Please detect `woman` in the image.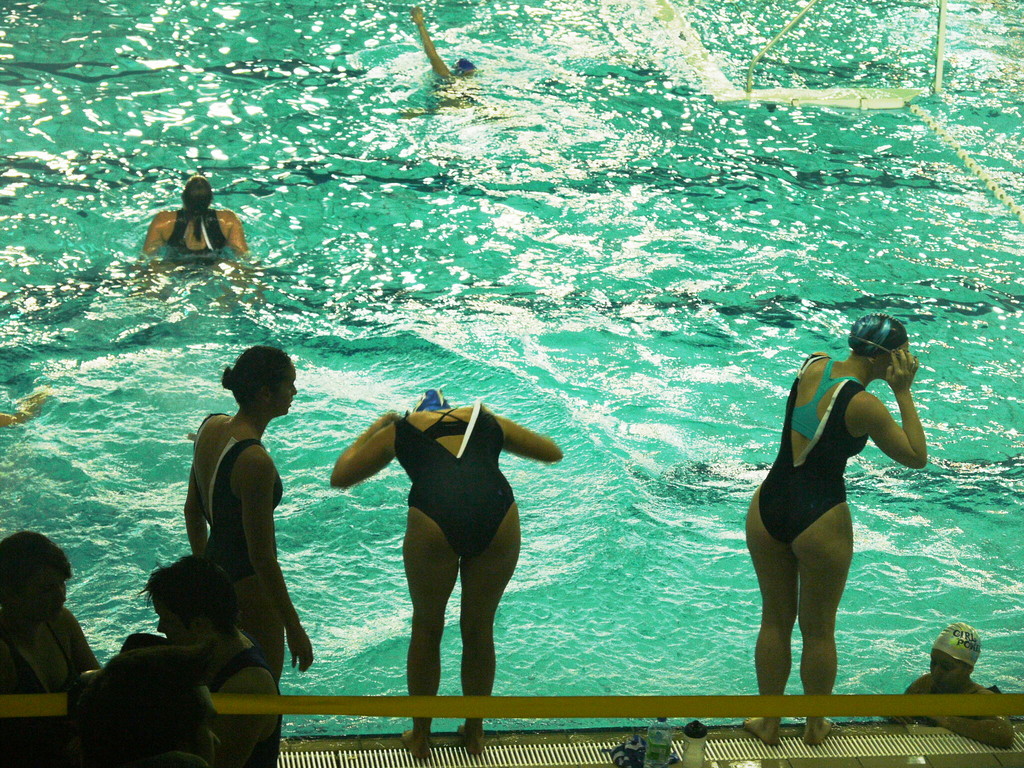
detection(903, 616, 1012, 751).
